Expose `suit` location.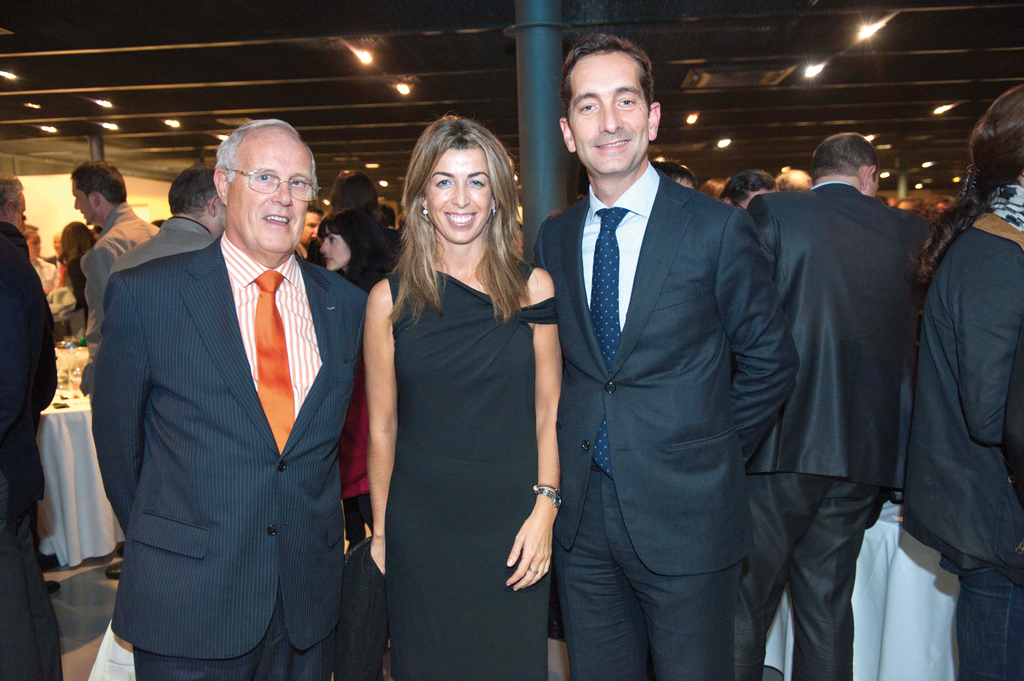
Exposed at pyautogui.locateOnScreen(94, 226, 367, 680).
